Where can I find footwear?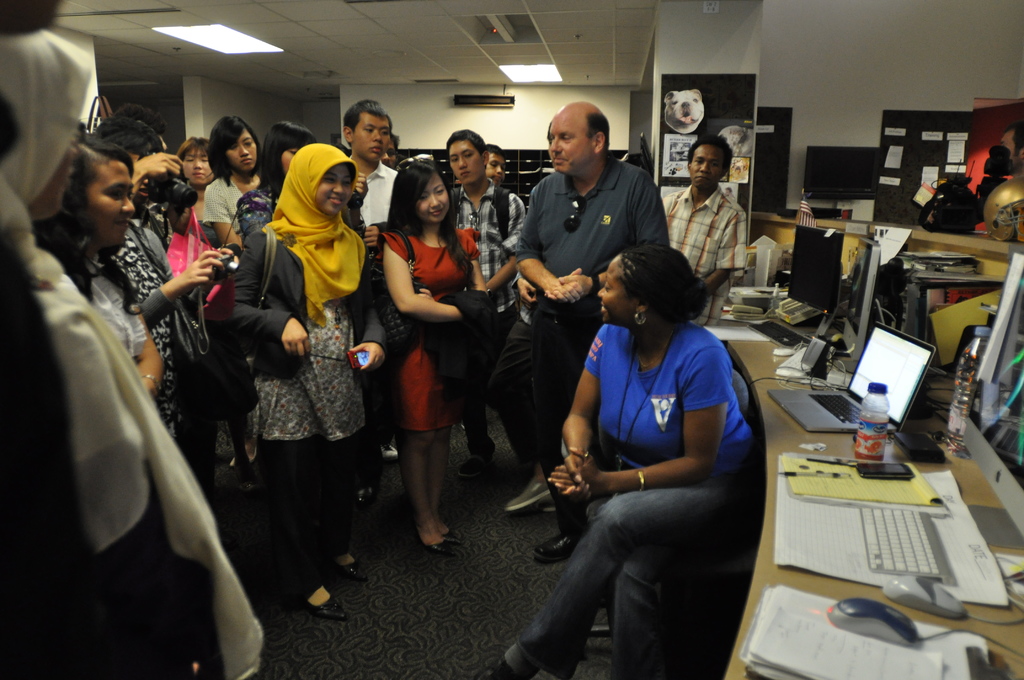
You can find it at bbox(298, 584, 346, 622).
